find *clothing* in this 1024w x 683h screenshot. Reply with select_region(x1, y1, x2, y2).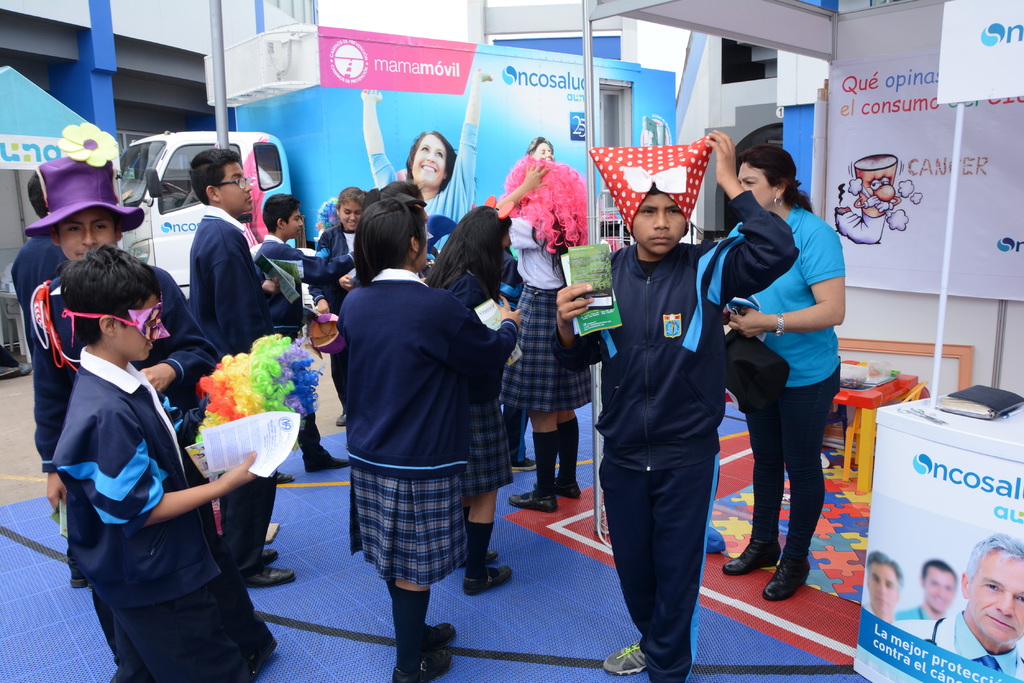
select_region(333, 272, 515, 582).
